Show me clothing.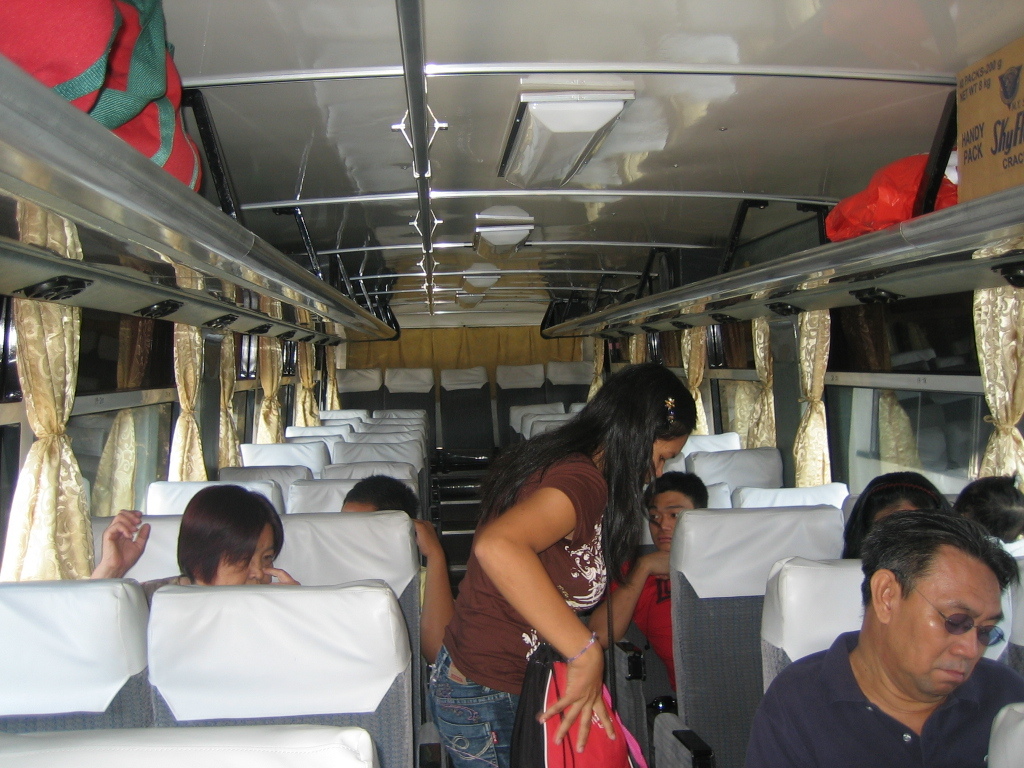
clothing is here: (x1=429, y1=459, x2=611, y2=767).
